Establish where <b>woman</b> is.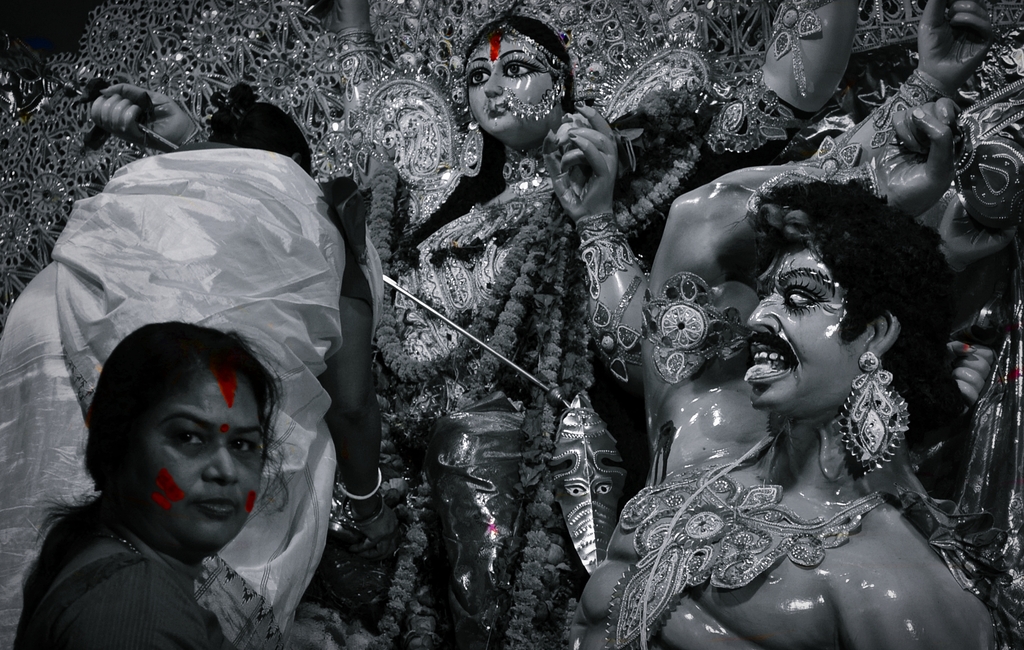
Established at (x1=349, y1=0, x2=685, y2=648).
